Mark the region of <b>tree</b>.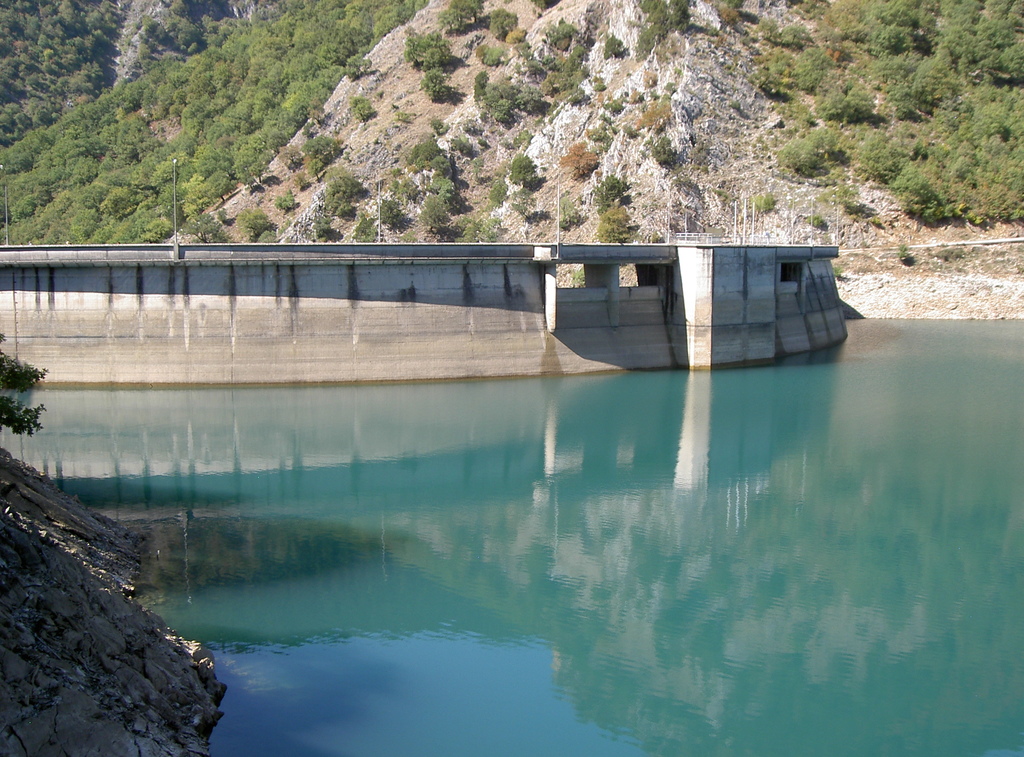
Region: 512,158,541,191.
